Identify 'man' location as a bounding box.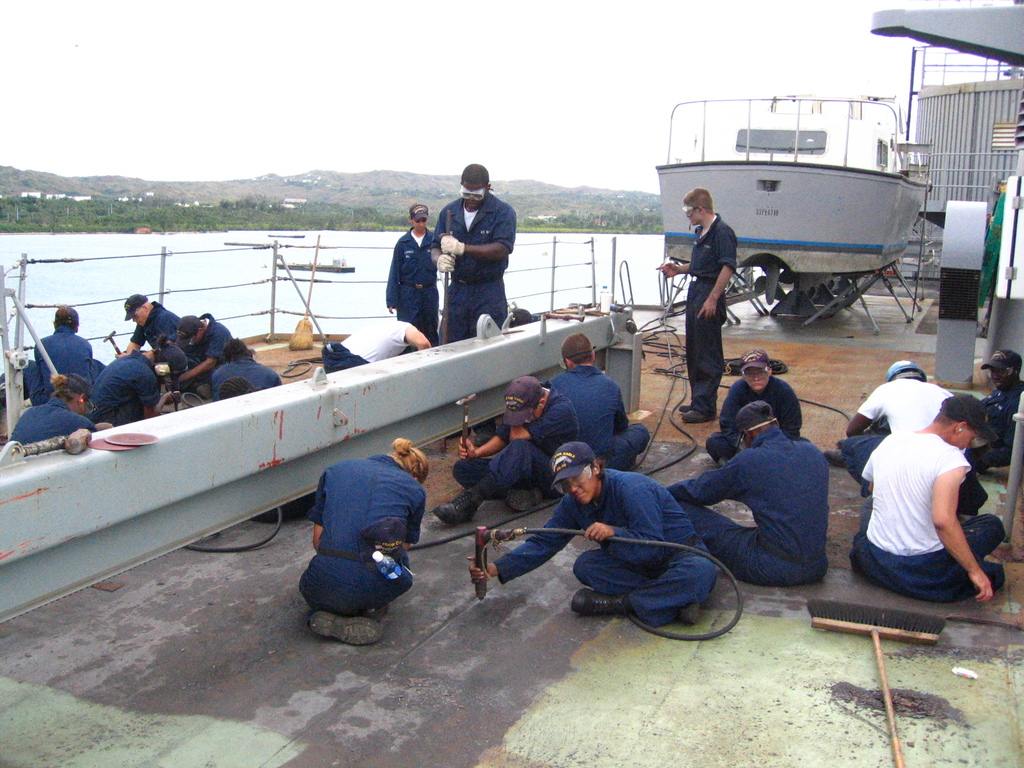
{"left": 380, "top": 203, "right": 446, "bottom": 337}.
